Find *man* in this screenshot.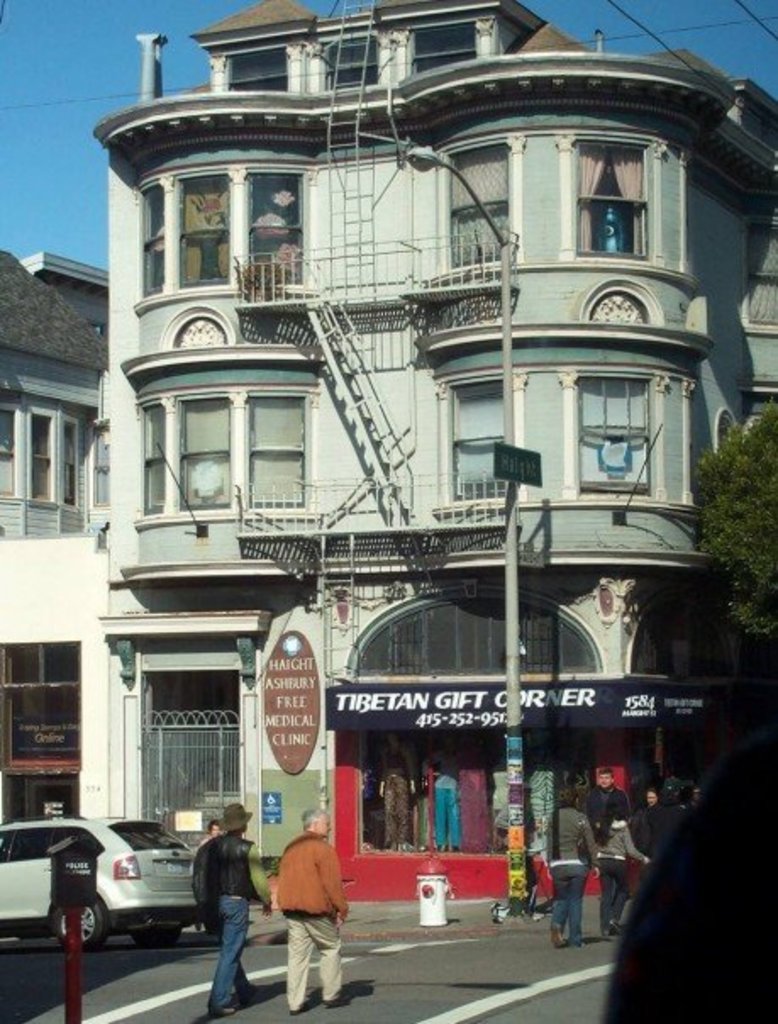
The bounding box for *man* is bbox(581, 766, 632, 827).
